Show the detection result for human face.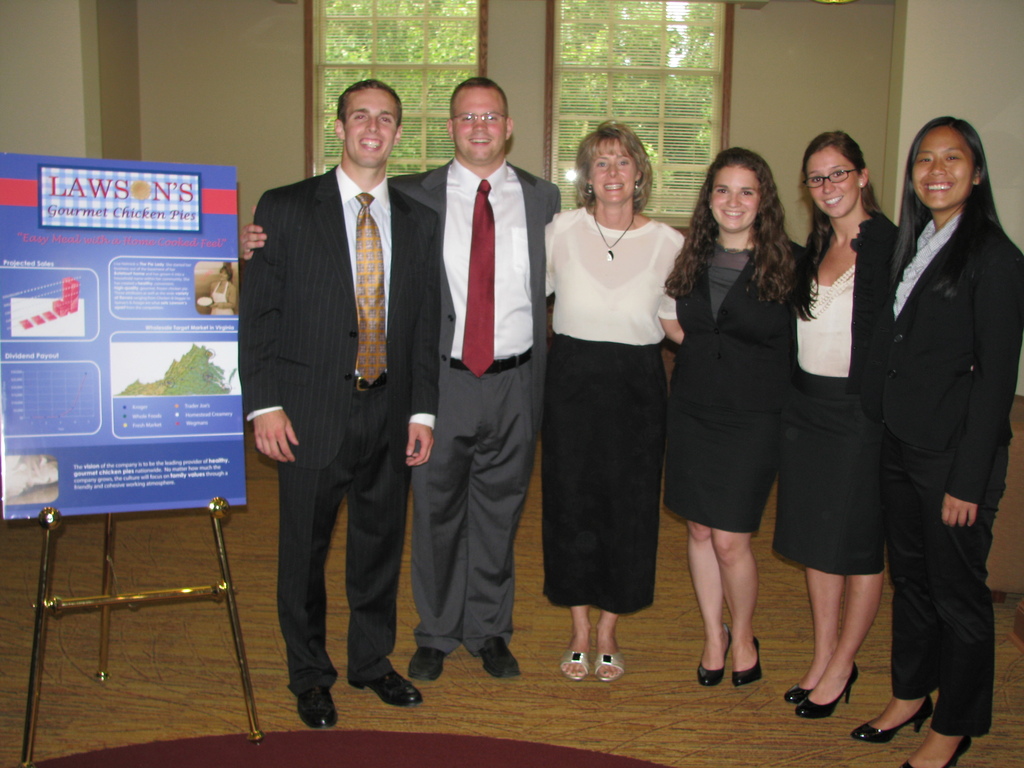
crop(910, 127, 975, 209).
